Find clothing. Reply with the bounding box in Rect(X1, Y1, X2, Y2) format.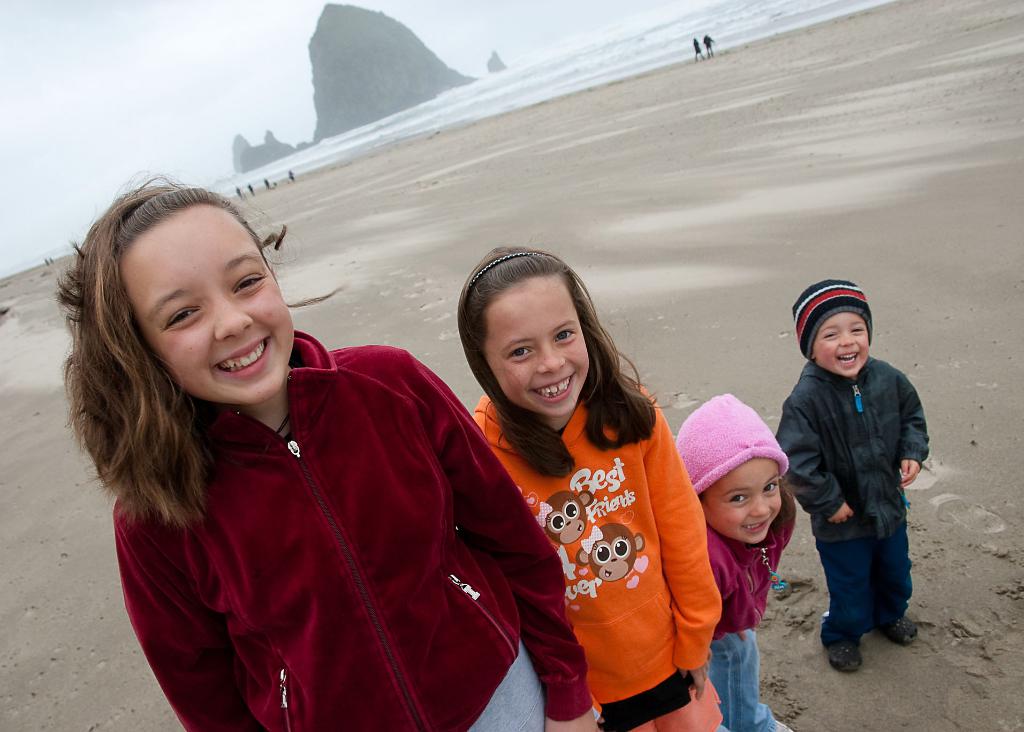
Rect(711, 623, 770, 726).
